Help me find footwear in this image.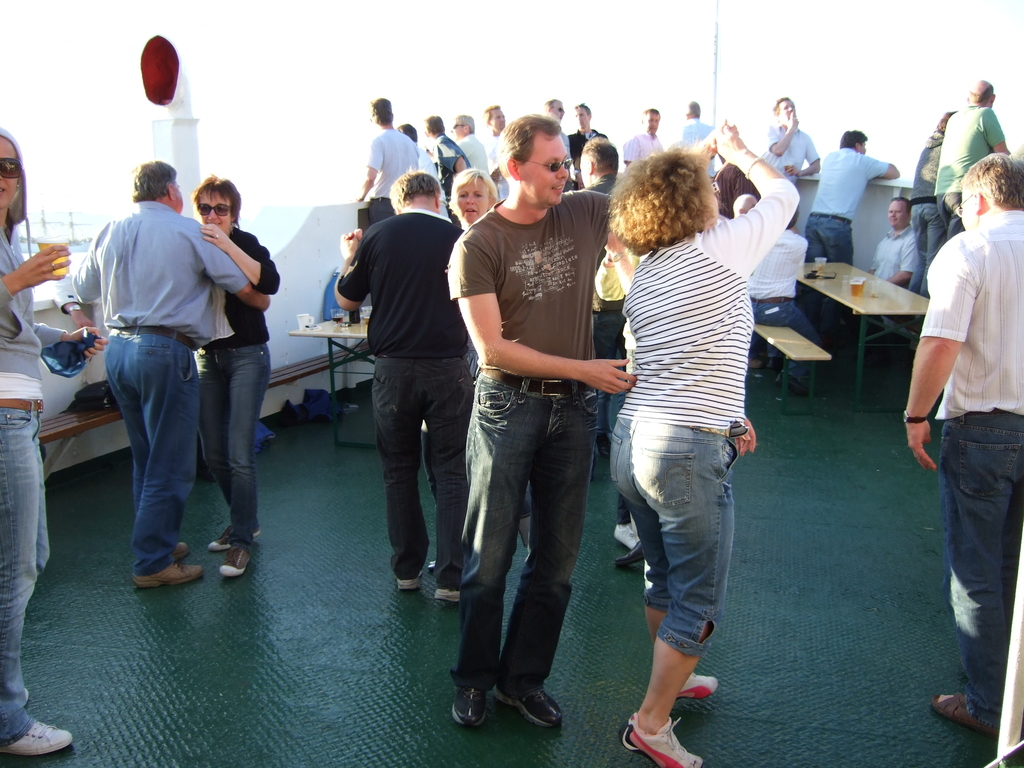
Found it: 5,718,77,756.
